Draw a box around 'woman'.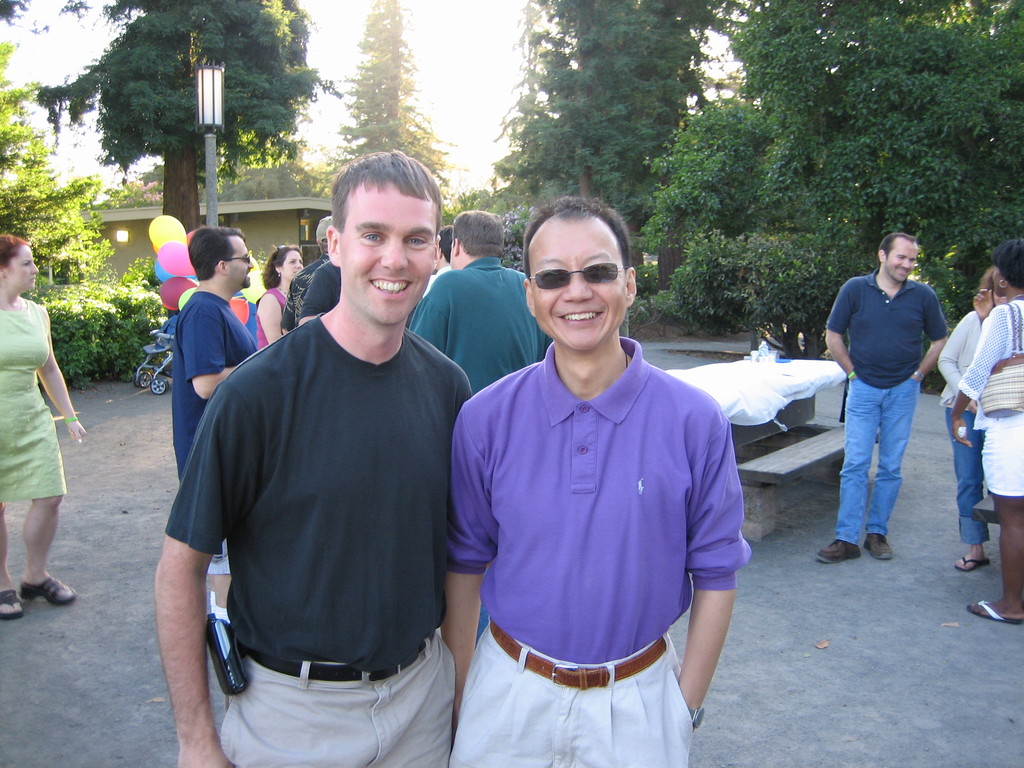
(932, 273, 1011, 572).
